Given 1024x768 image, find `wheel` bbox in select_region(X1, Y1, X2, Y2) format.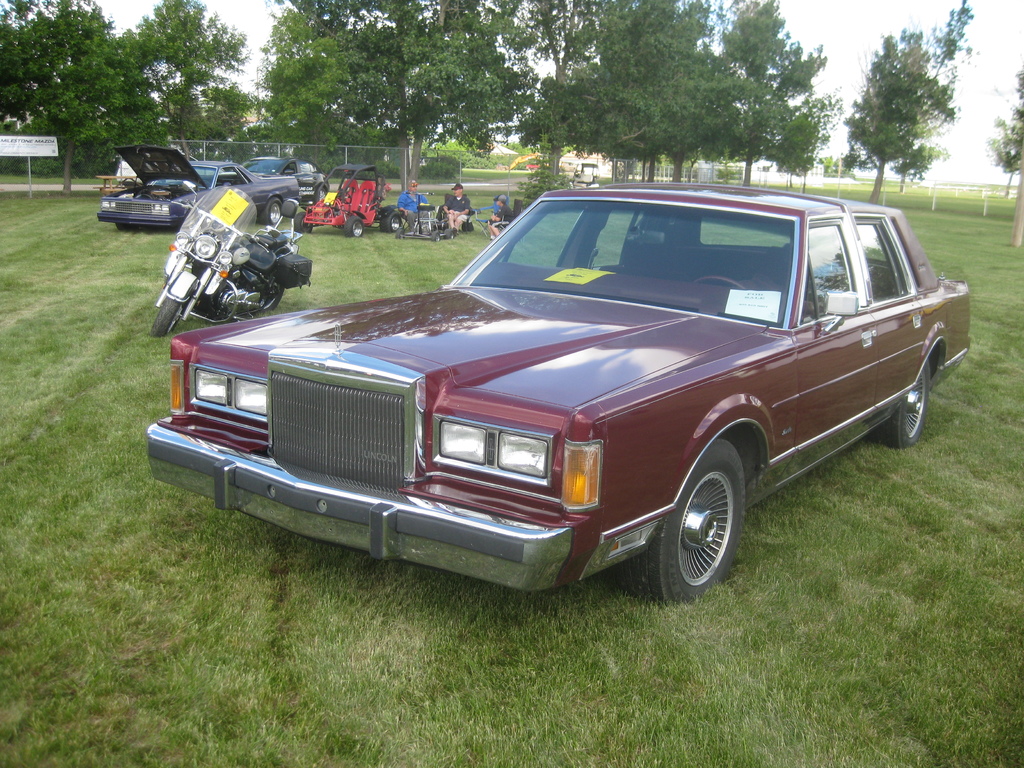
select_region(257, 197, 284, 227).
